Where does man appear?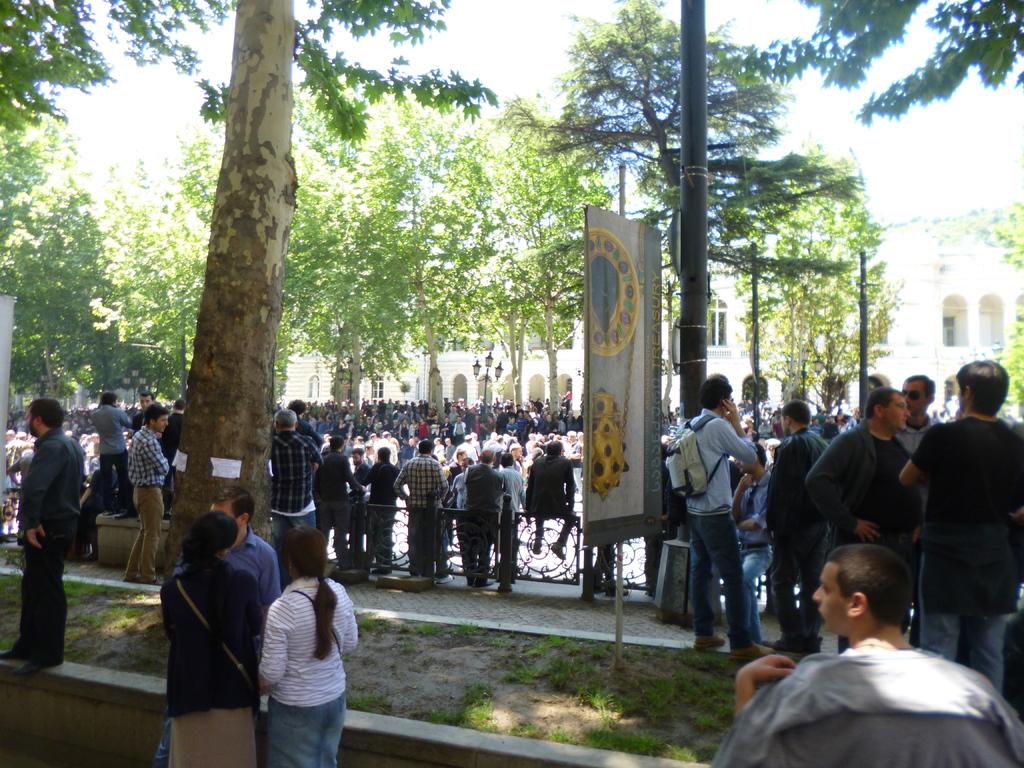
Appears at crop(126, 404, 164, 588).
